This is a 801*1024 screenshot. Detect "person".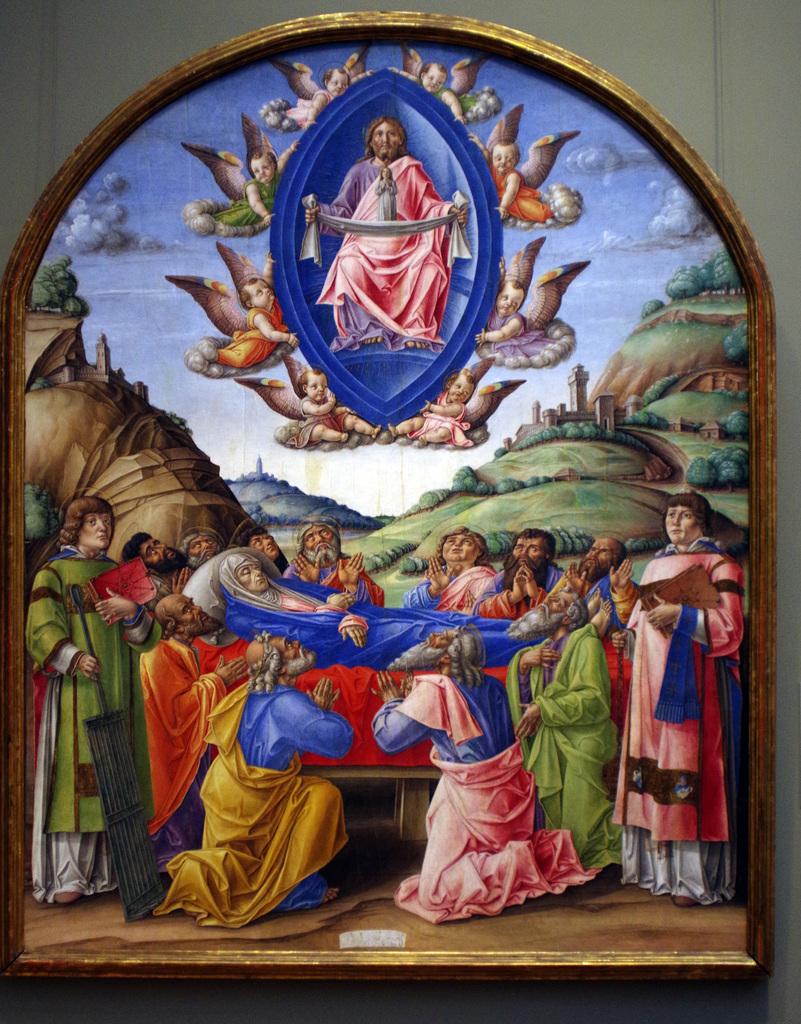
[385,57,469,127].
